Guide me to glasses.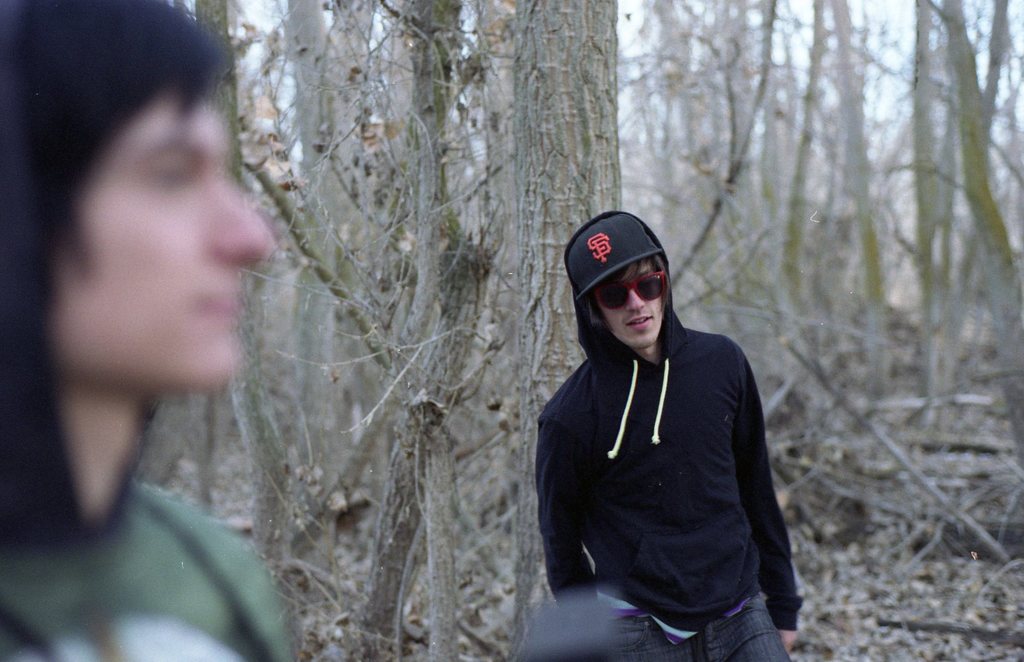
Guidance: (left=595, top=251, right=678, bottom=315).
